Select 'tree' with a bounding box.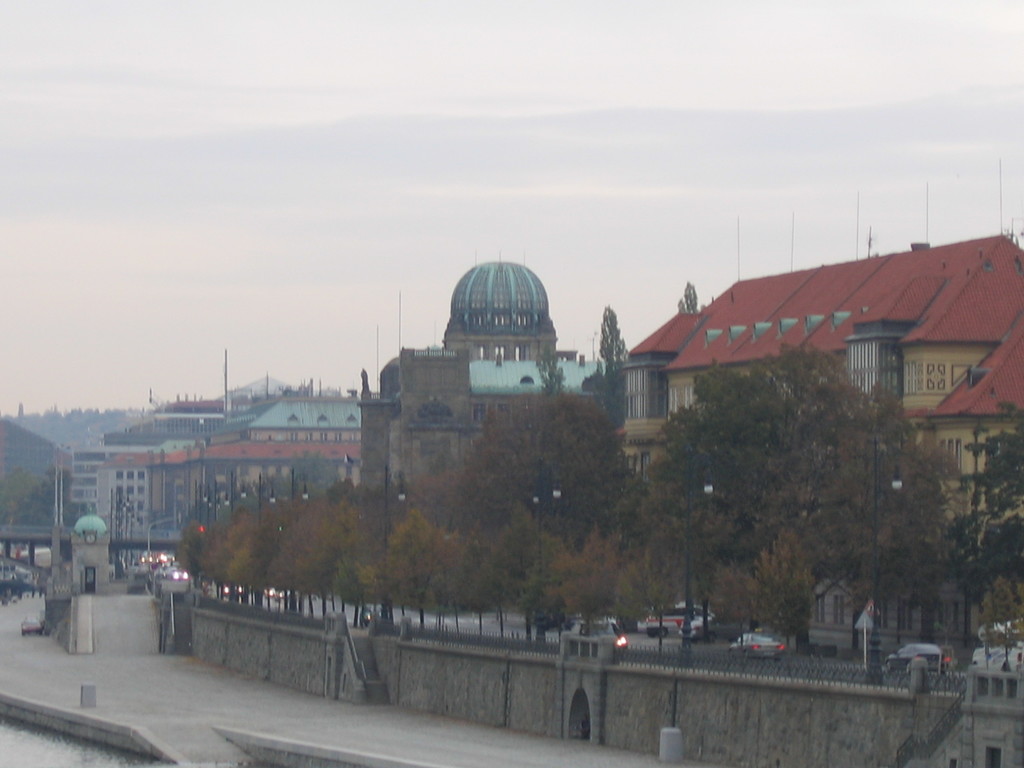
rect(191, 520, 231, 605).
